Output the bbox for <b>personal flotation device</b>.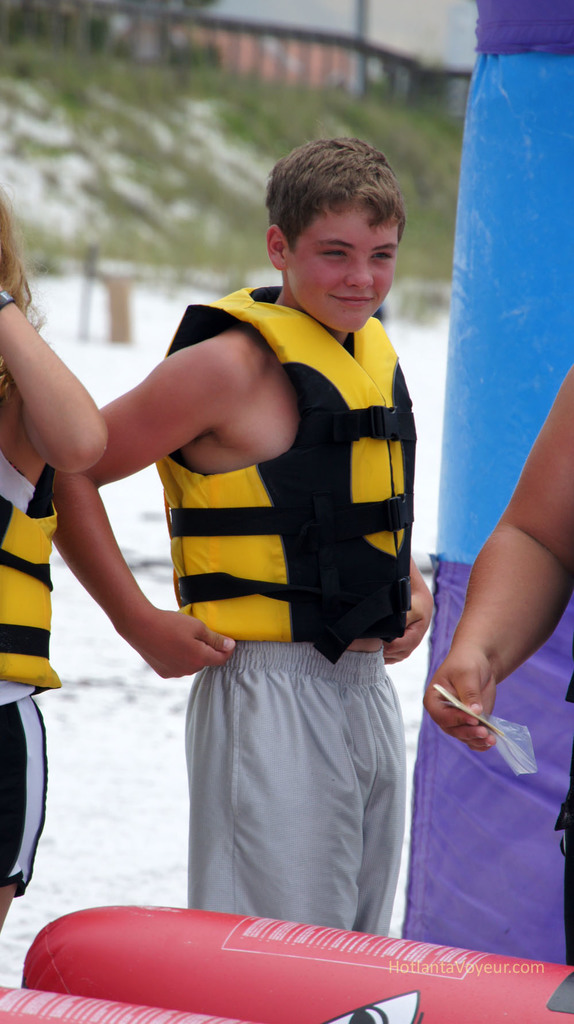
left=150, top=280, right=419, bottom=671.
